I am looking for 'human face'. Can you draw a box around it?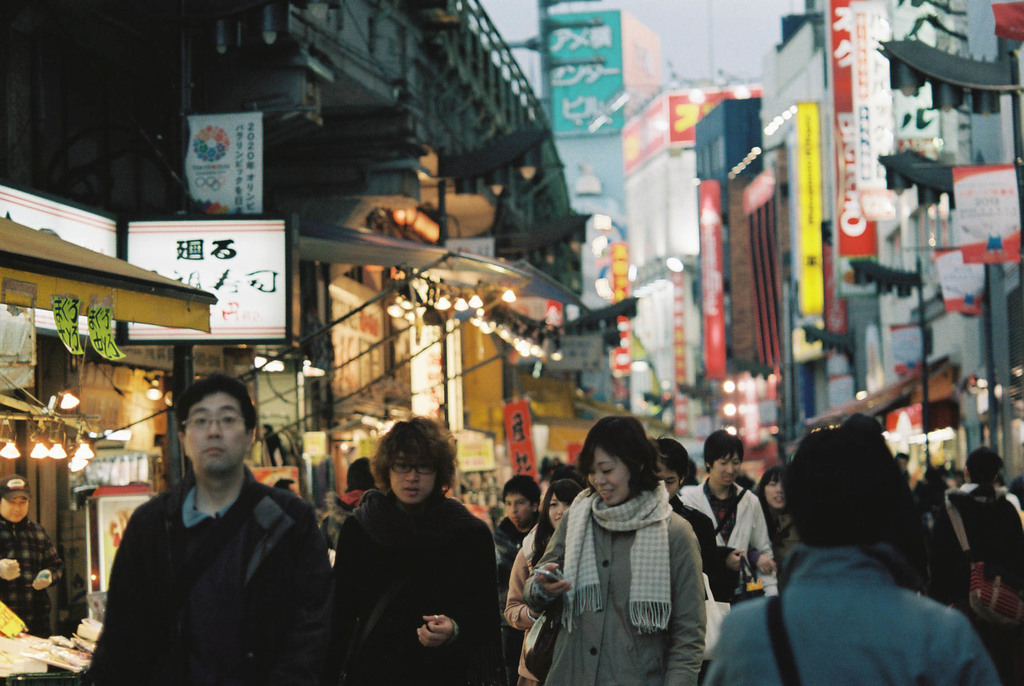
Sure, the bounding box is (392, 453, 440, 500).
